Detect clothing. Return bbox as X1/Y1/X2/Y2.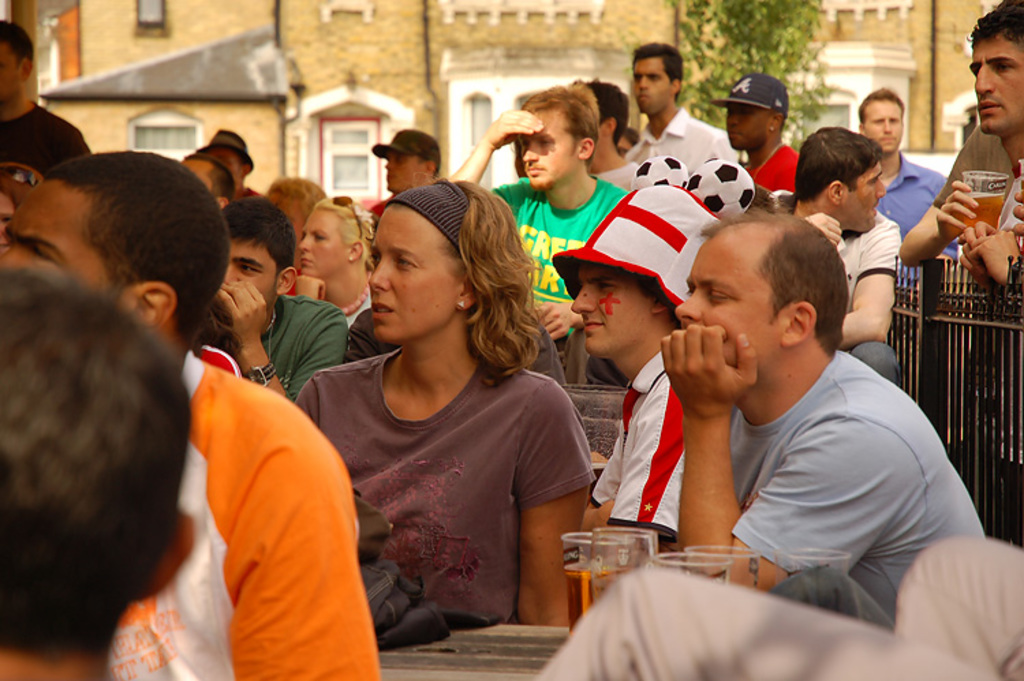
923/127/1023/210.
